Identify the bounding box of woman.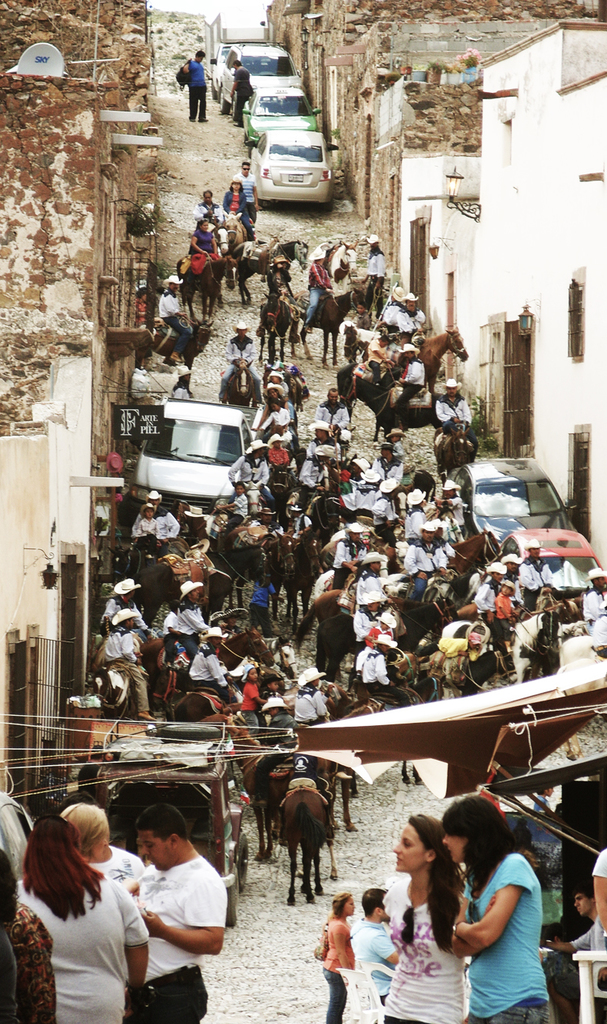
select_region(443, 795, 550, 1023).
